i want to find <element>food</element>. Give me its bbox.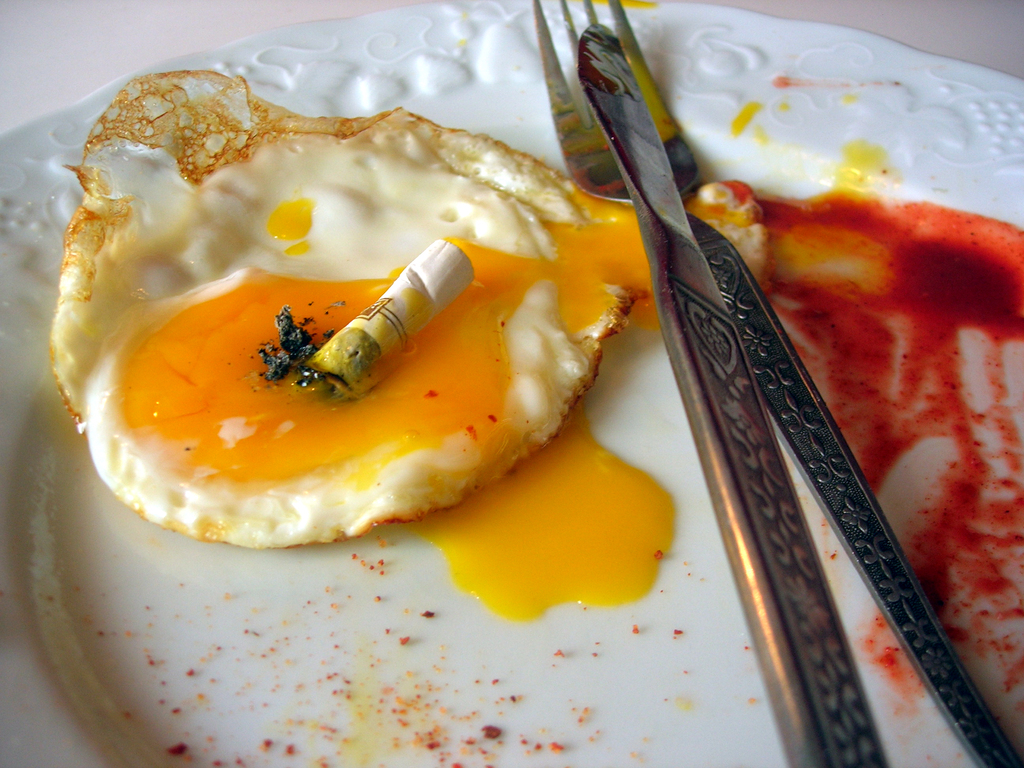
bbox=(47, 65, 1023, 710).
